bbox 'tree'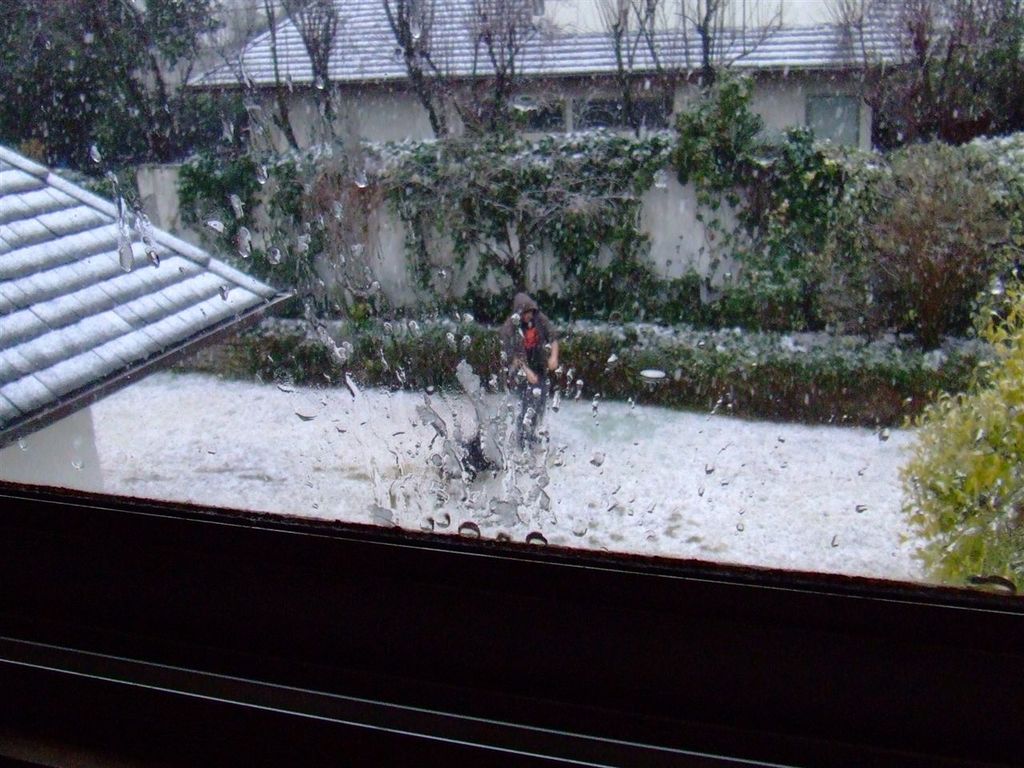
(left=606, top=0, right=676, bottom=143)
